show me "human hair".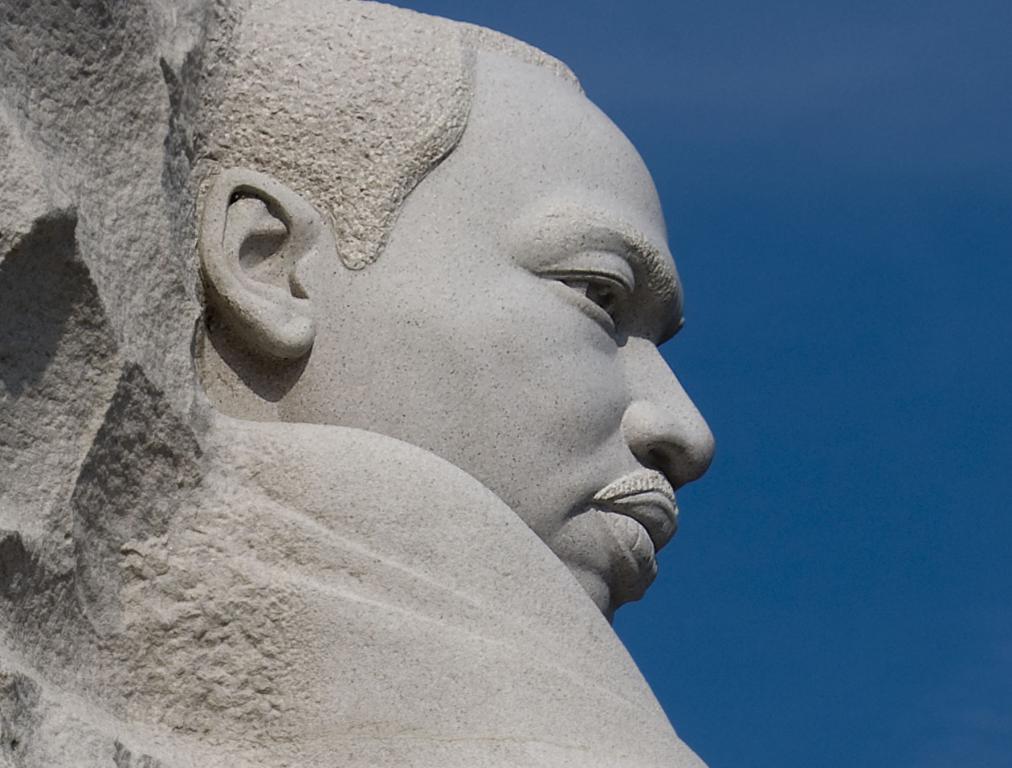
"human hair" is here: bbox=(194, 0, 591, 266).
